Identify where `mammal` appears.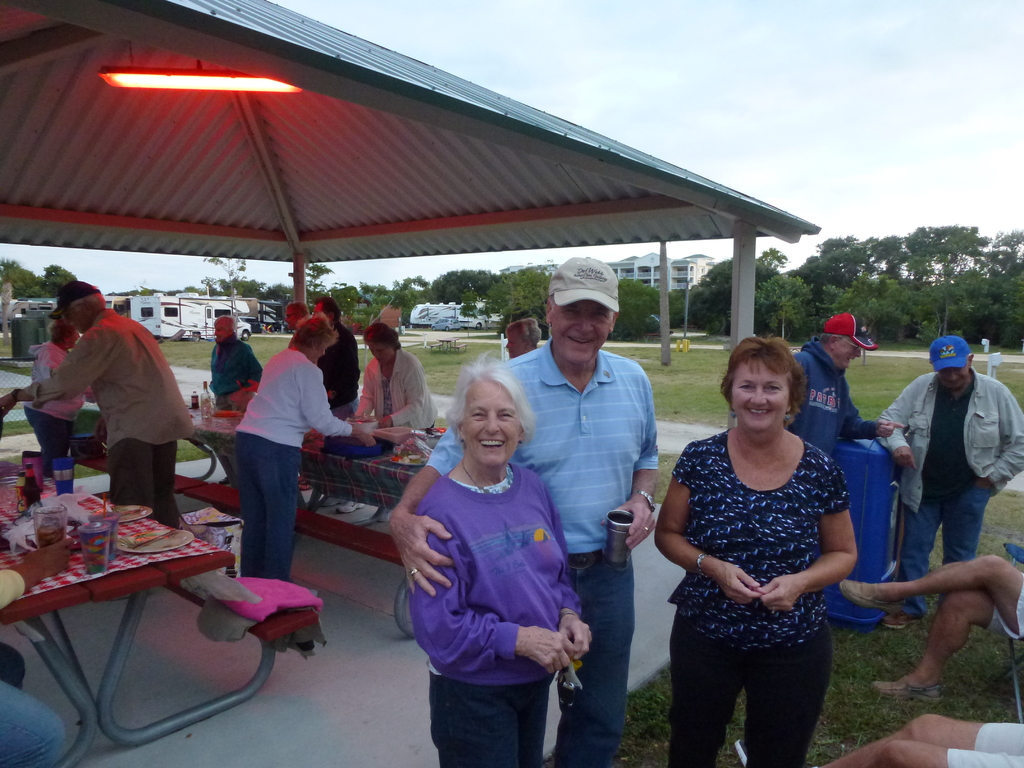
Appears at locate(485, 297, 554, 362).
